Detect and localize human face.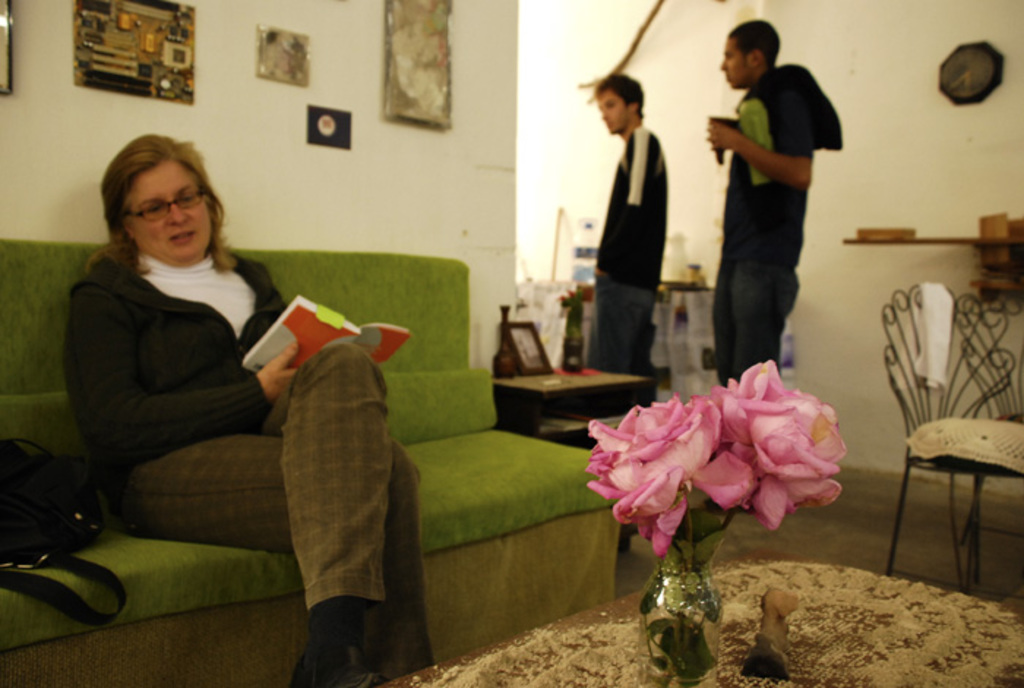
Localized at Rect(720, 37, 758, 86).
